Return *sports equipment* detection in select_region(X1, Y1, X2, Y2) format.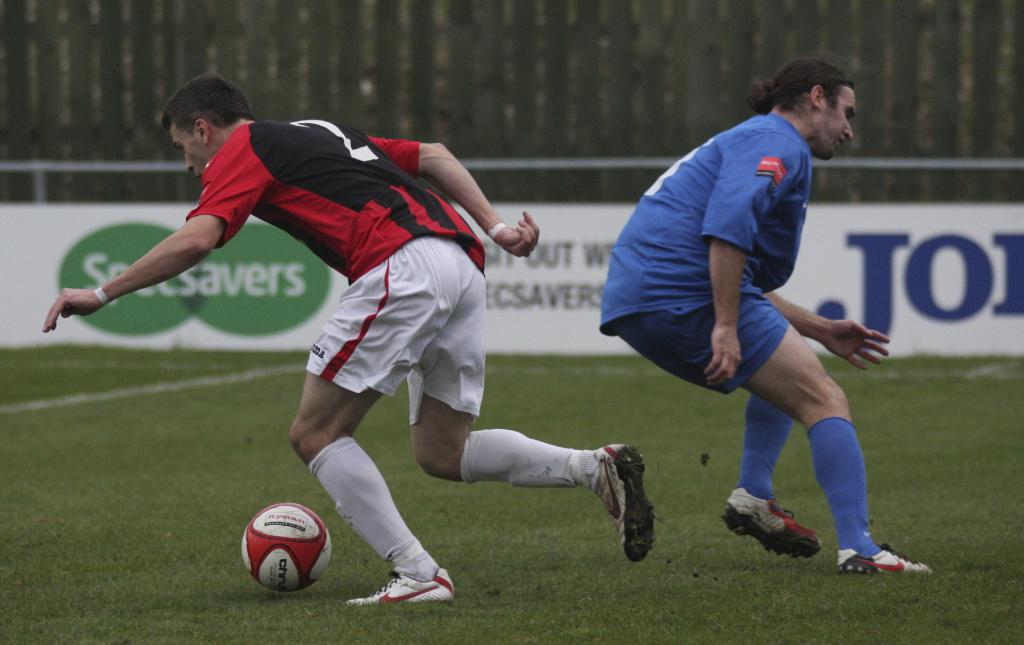
select_region(722, 488, 824, 561).
